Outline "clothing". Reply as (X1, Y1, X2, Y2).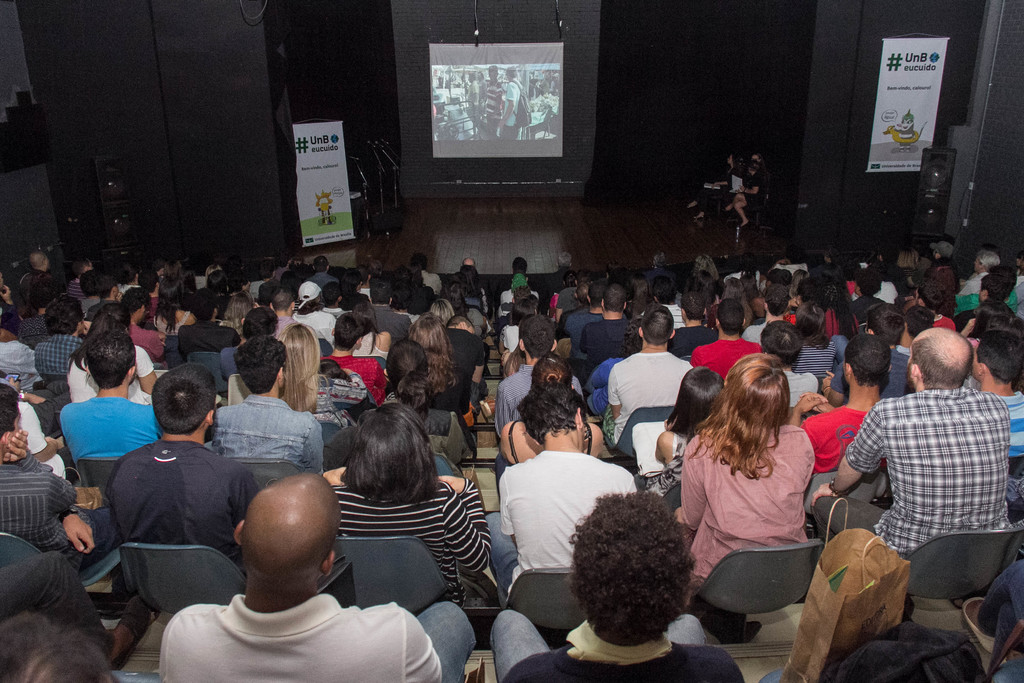
(1, 450, 131, 572).
